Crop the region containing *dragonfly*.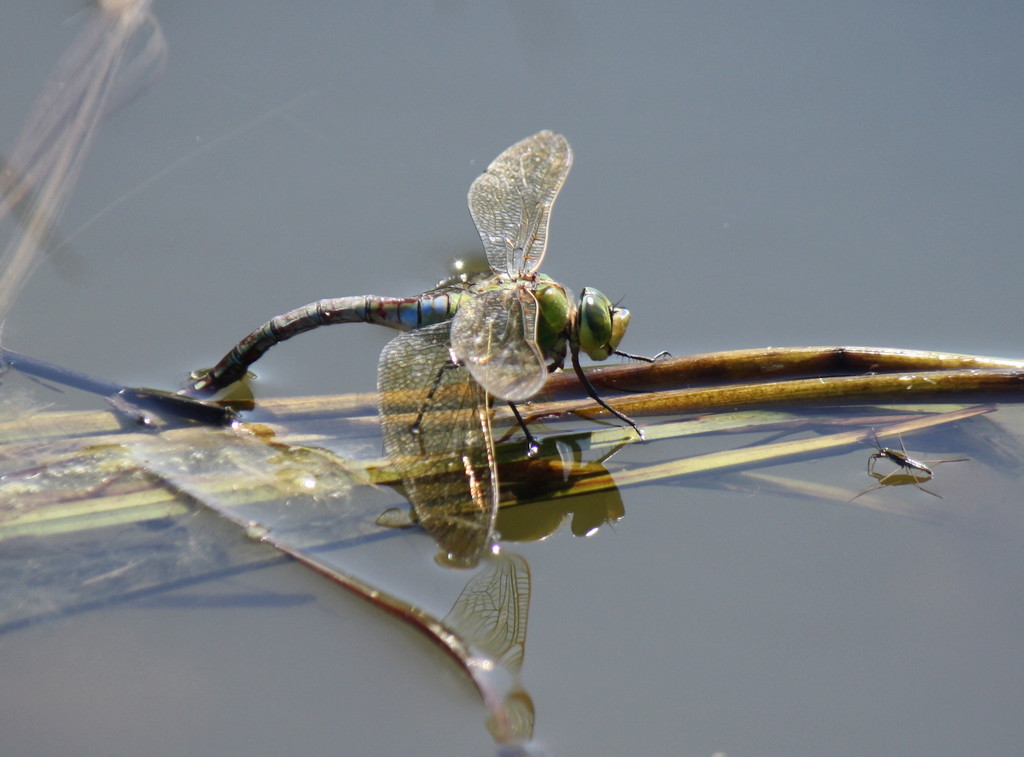
Crop region: bbox(172, 131, 670, 557).
